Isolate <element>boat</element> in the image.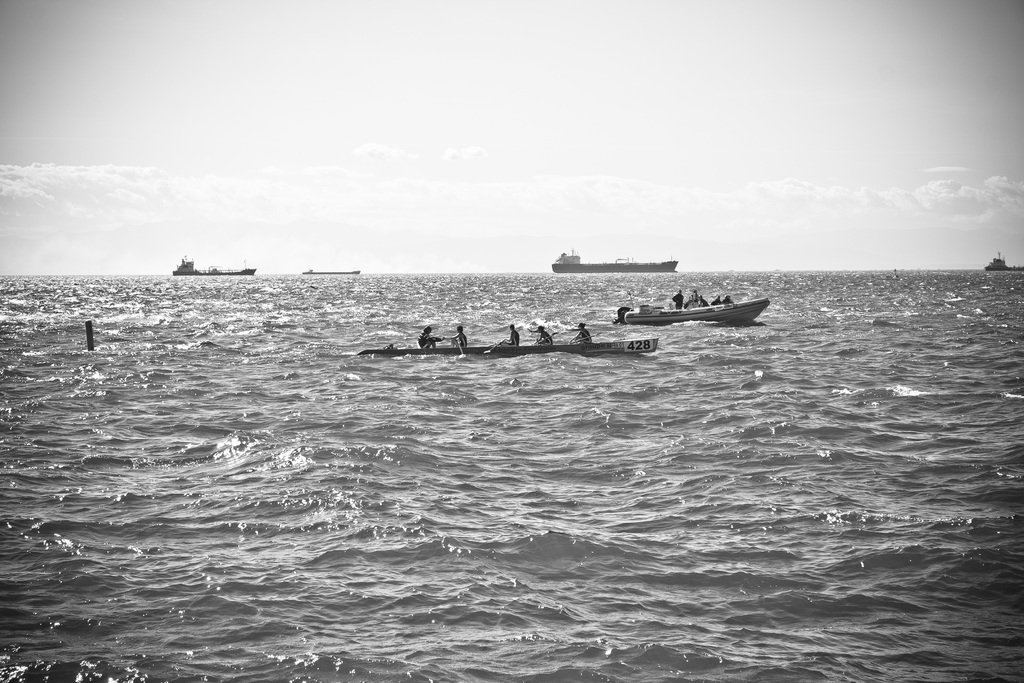
Isolated region: {"left": 611, "top": 299, "right": 772, "bottom": 323}.
